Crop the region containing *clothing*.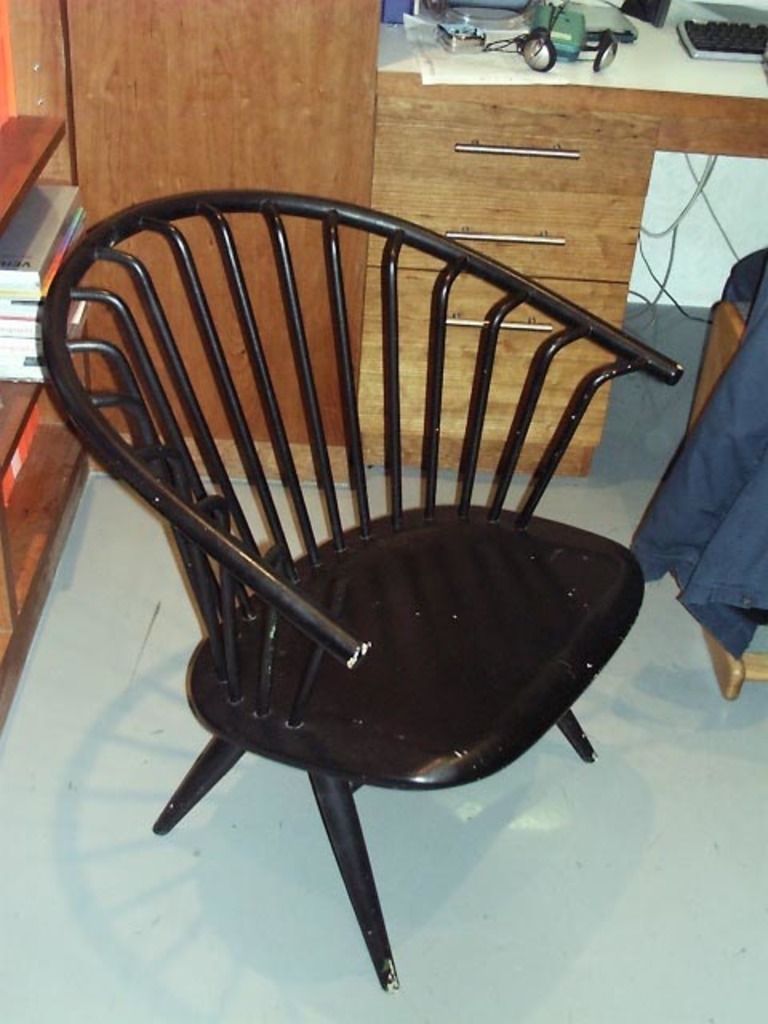
Crop region: x1=630, y1=275, x2=765, y2=654.
